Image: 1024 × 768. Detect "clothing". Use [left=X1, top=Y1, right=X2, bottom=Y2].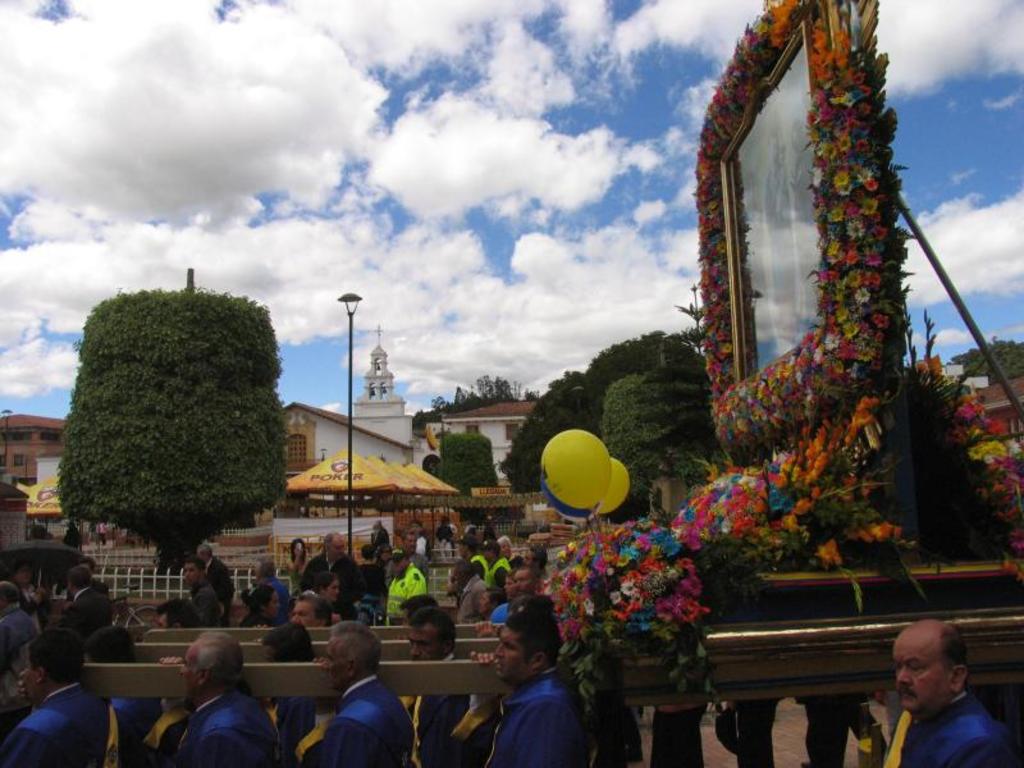
[left=497, top=646, right=604, bottom=763].
